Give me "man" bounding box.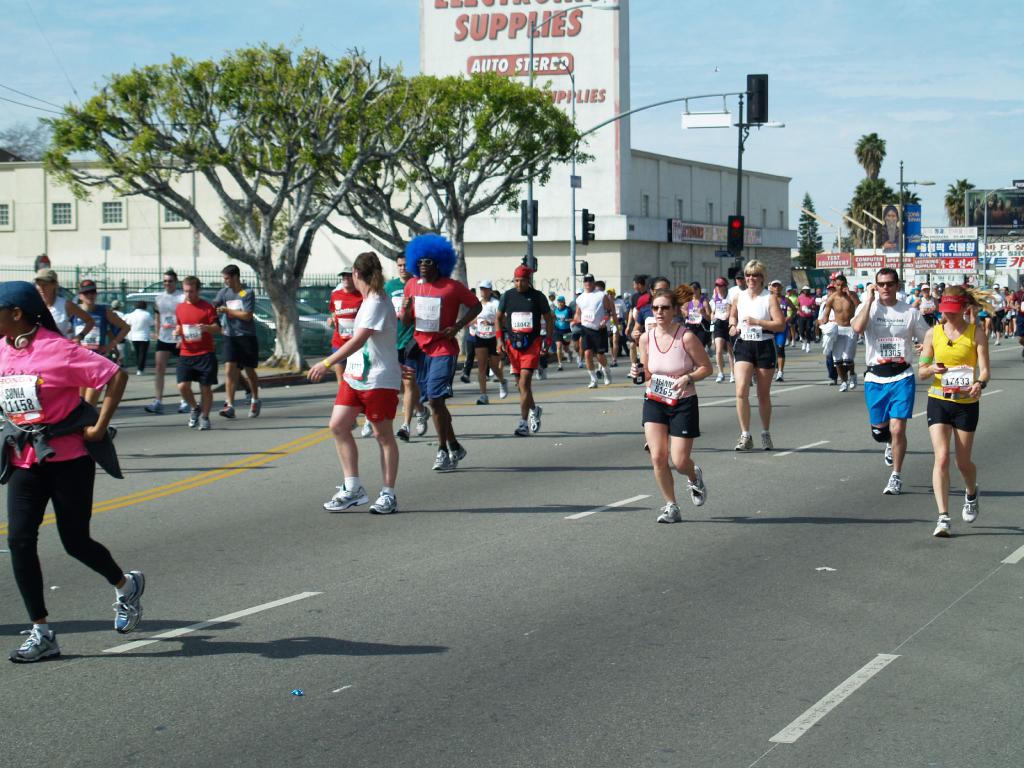
[547,290,556,310].
